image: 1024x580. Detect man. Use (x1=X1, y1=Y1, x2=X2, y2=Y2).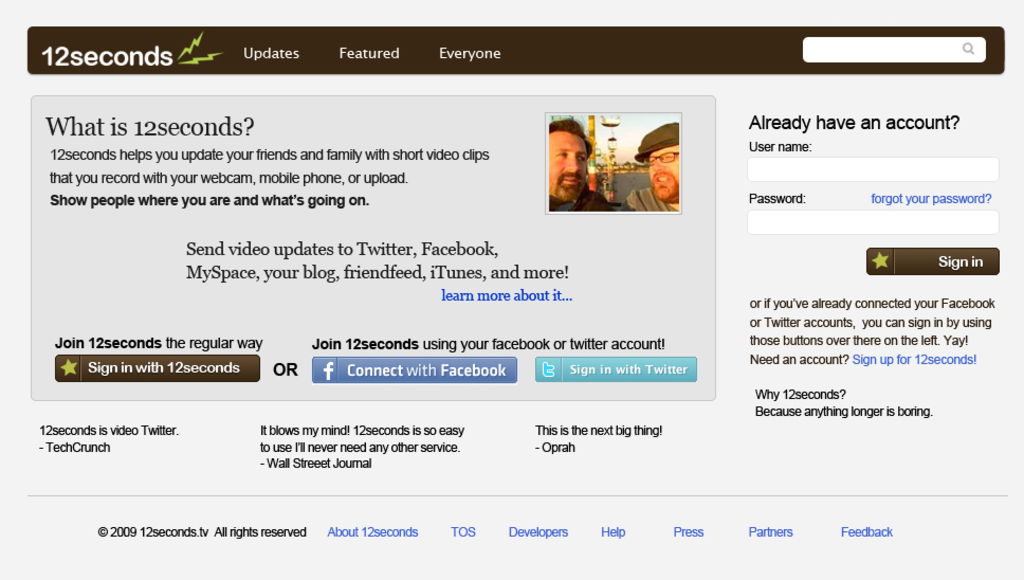
(x1=542, y1=116, x2=608, y2=209).
